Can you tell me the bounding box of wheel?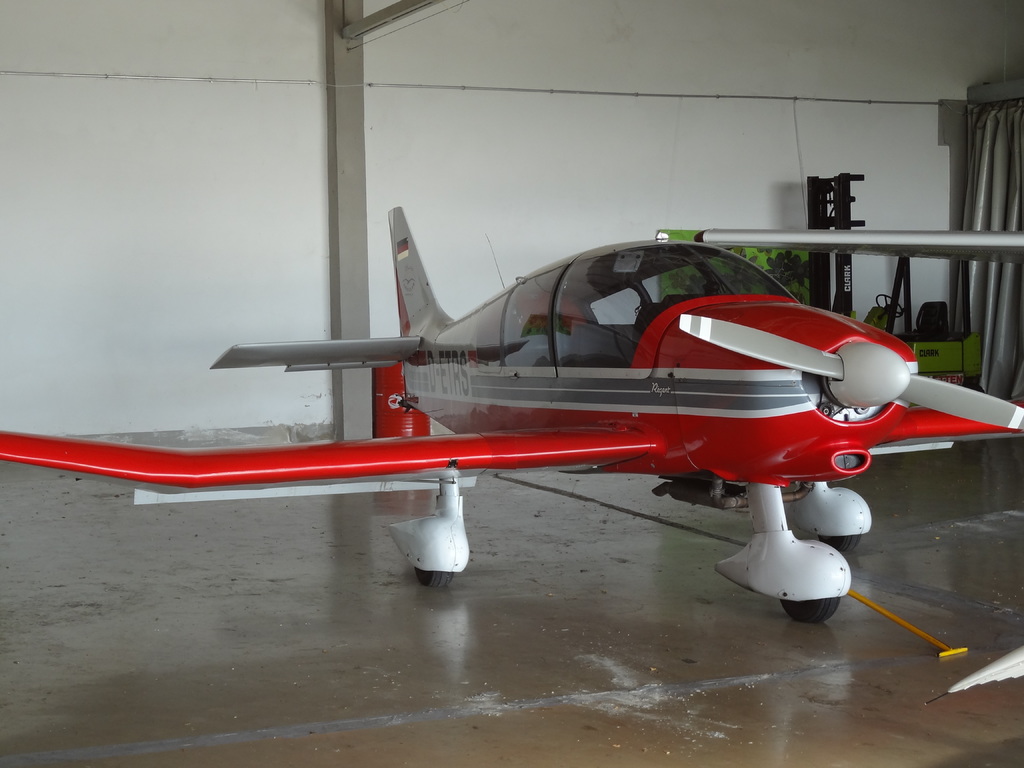
{"left": 818, "top": 532, "right": 865, "bottom": 550}.
